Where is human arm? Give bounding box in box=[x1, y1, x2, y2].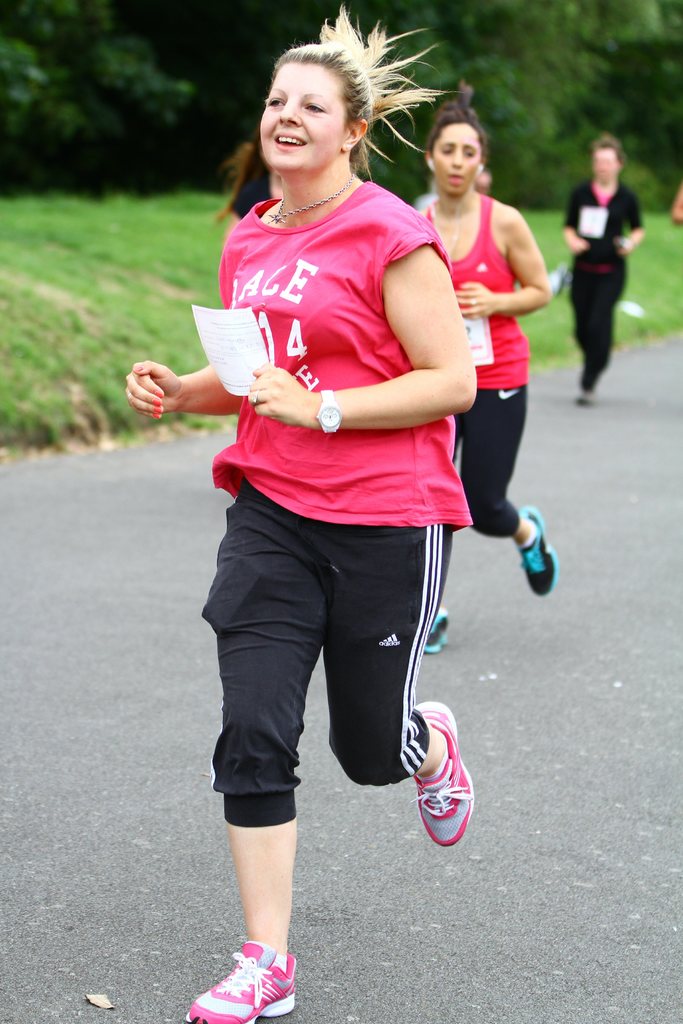
box=[115, 356, 239, 420].
